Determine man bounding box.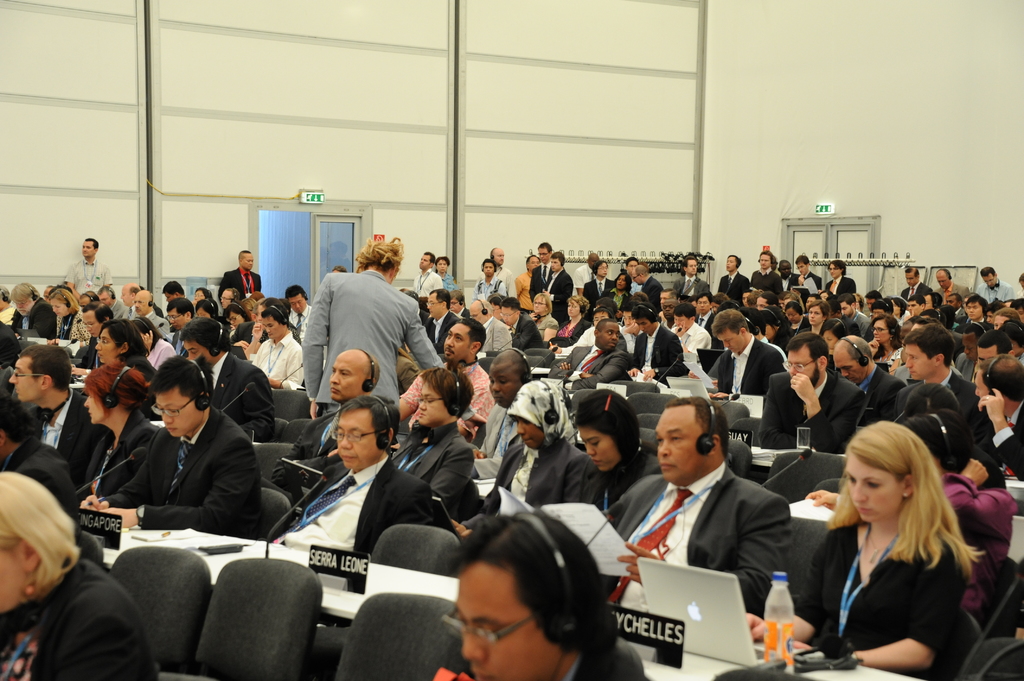
Determined: crop(120, 284, 141, 316).
